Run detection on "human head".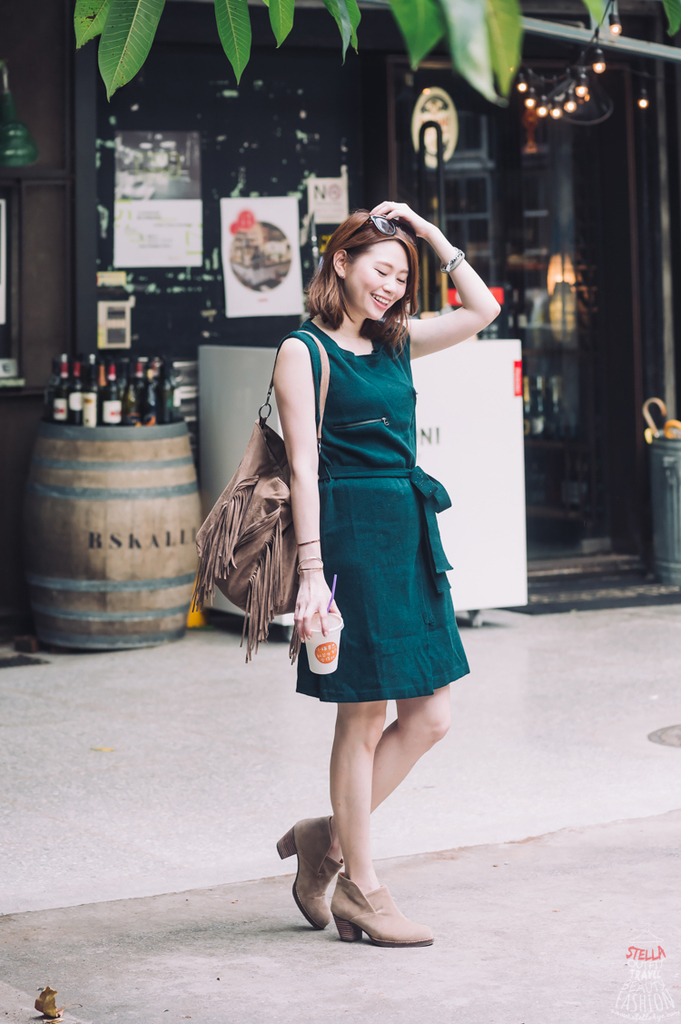
Result: 326, 208, 435, 308.
